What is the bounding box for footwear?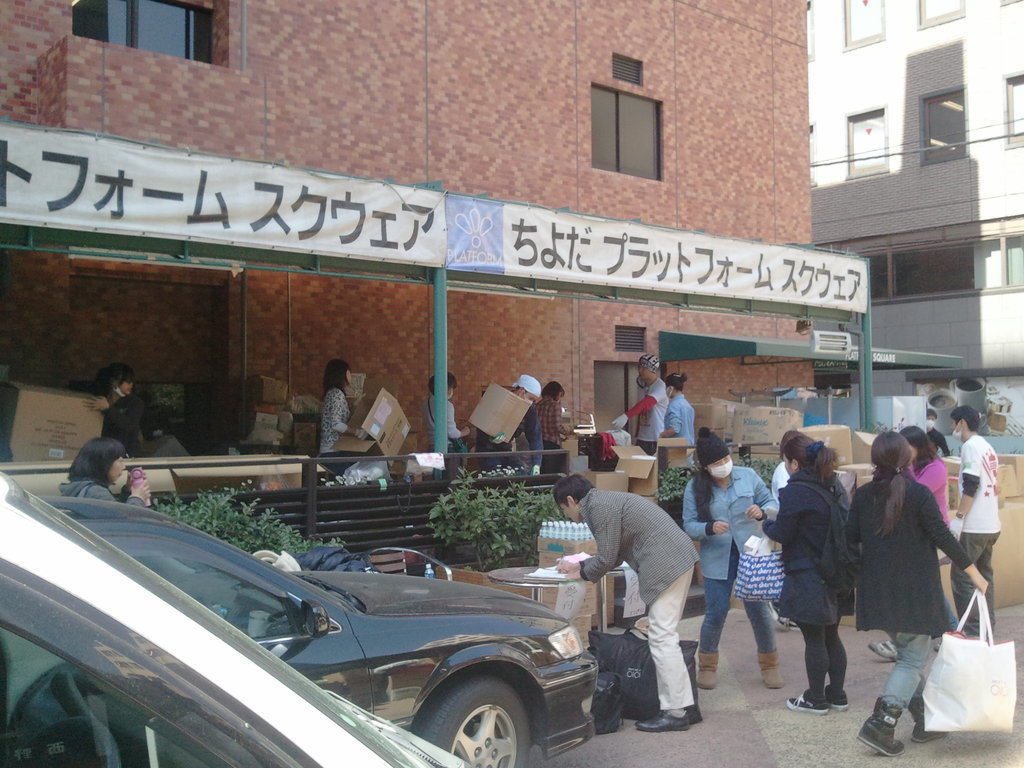
detection(861, 695, 905, 758).
